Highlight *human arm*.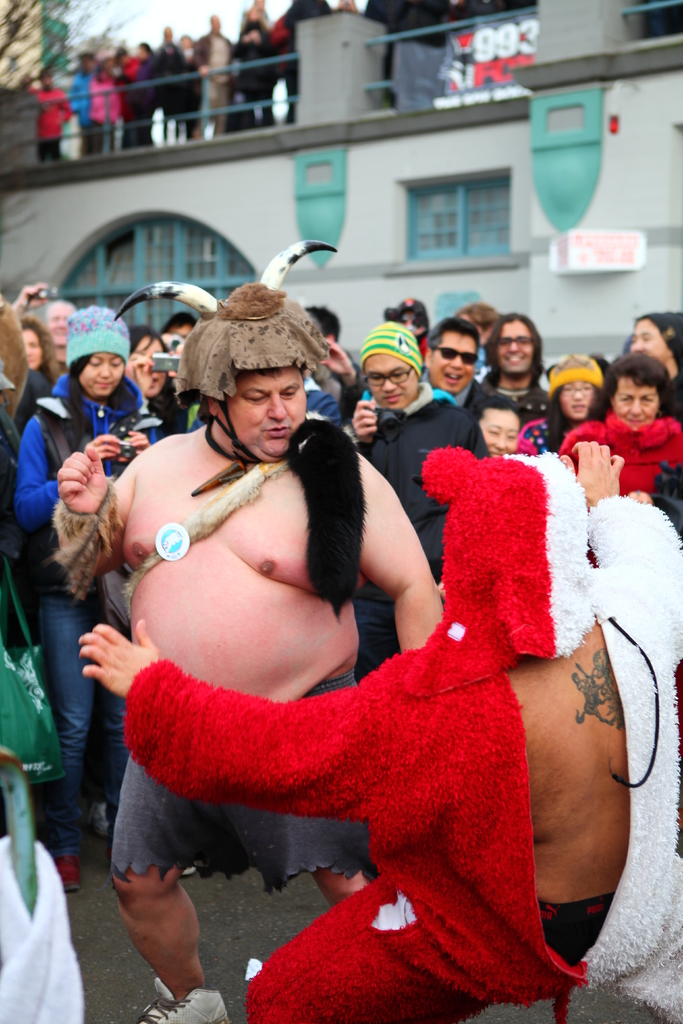
Highlighted region: <region>55, 445, 140, 581</region>.
